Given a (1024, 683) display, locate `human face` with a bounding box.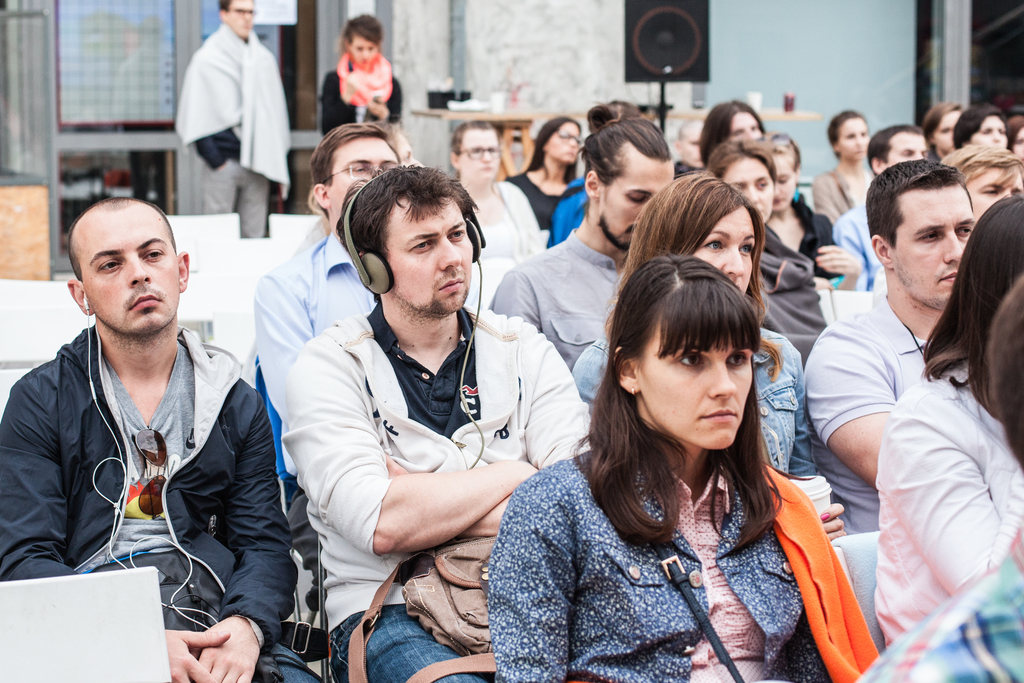
Located: {"left": 893, "top": 186, "right": 974, "bottom": 304}.
